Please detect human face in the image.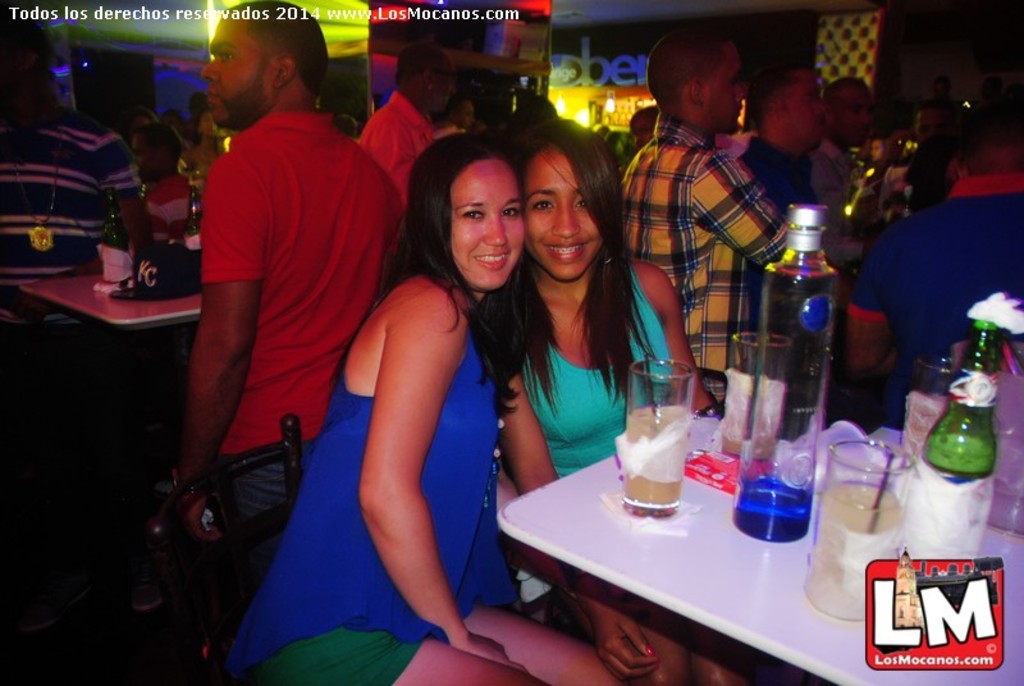
701,45,750,134.
